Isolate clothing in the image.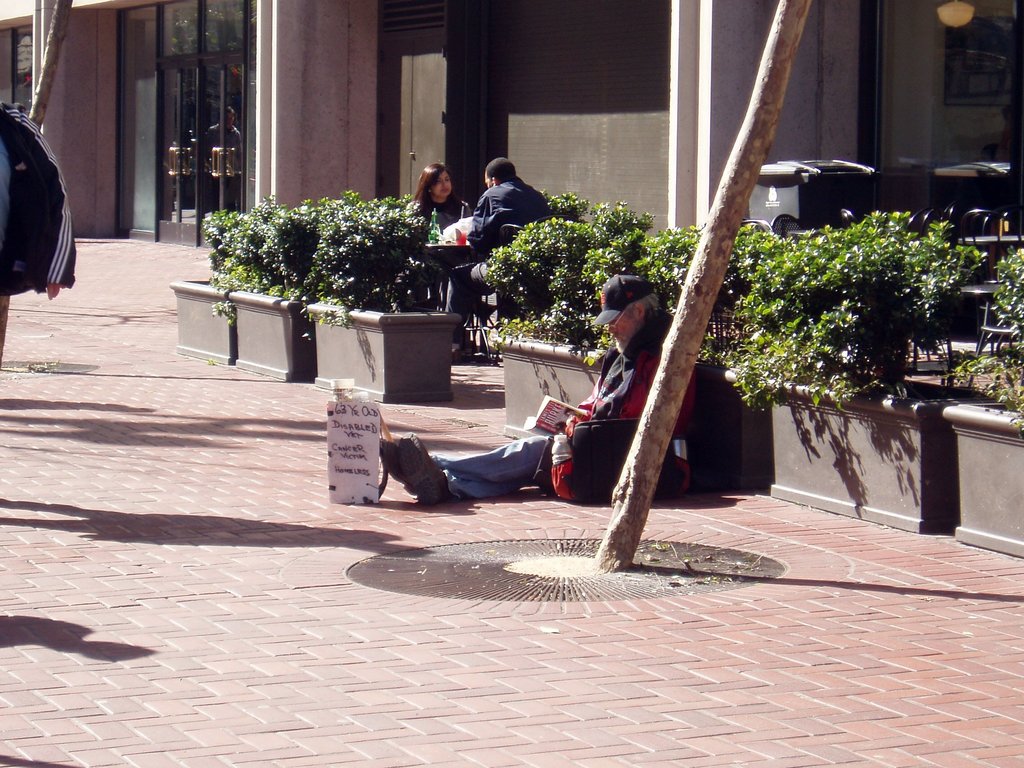
Isolated region: l=2, t=109, r=77, b=294.
